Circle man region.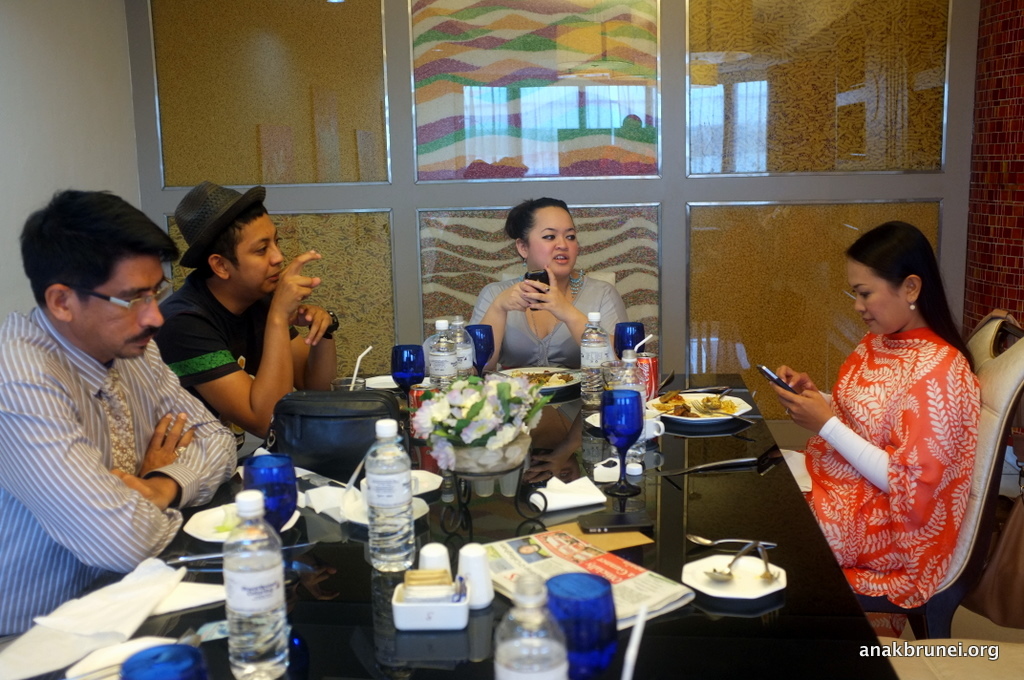
Region: l=153, t=202, r=327, b=436.
